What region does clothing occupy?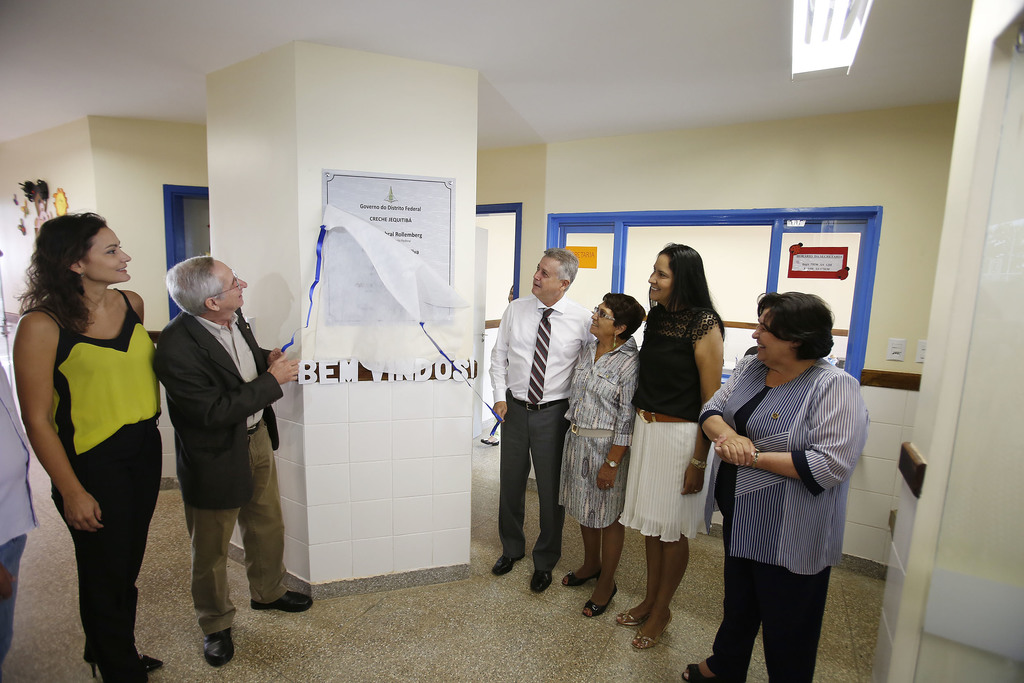
l=145, t=308, r=276, b=504.
